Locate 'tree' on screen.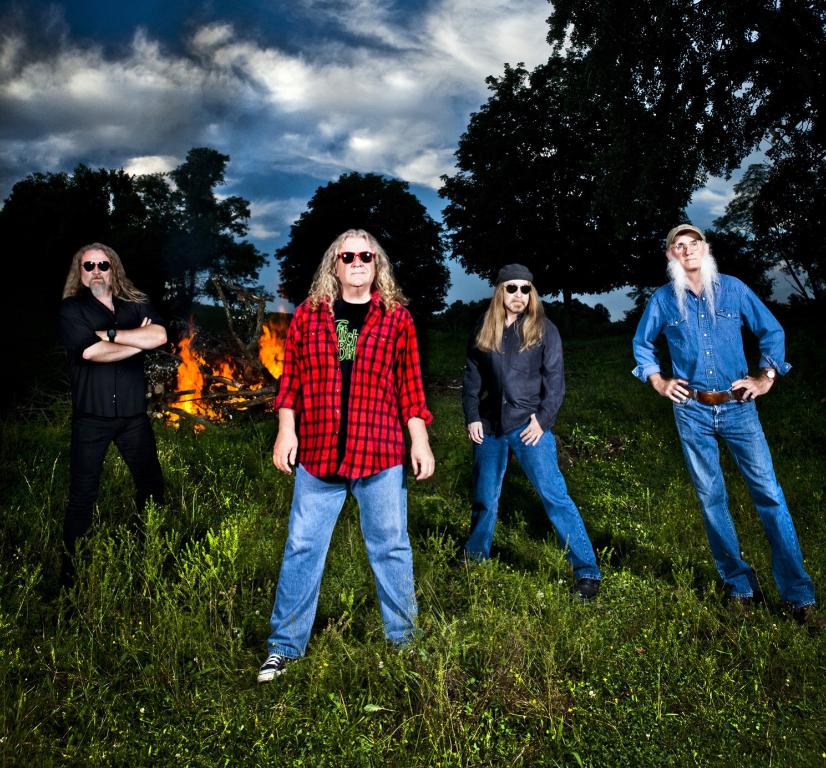
On screen at {"x1": 433, "y1": 53, "x2": 652, "y2": 314}.
